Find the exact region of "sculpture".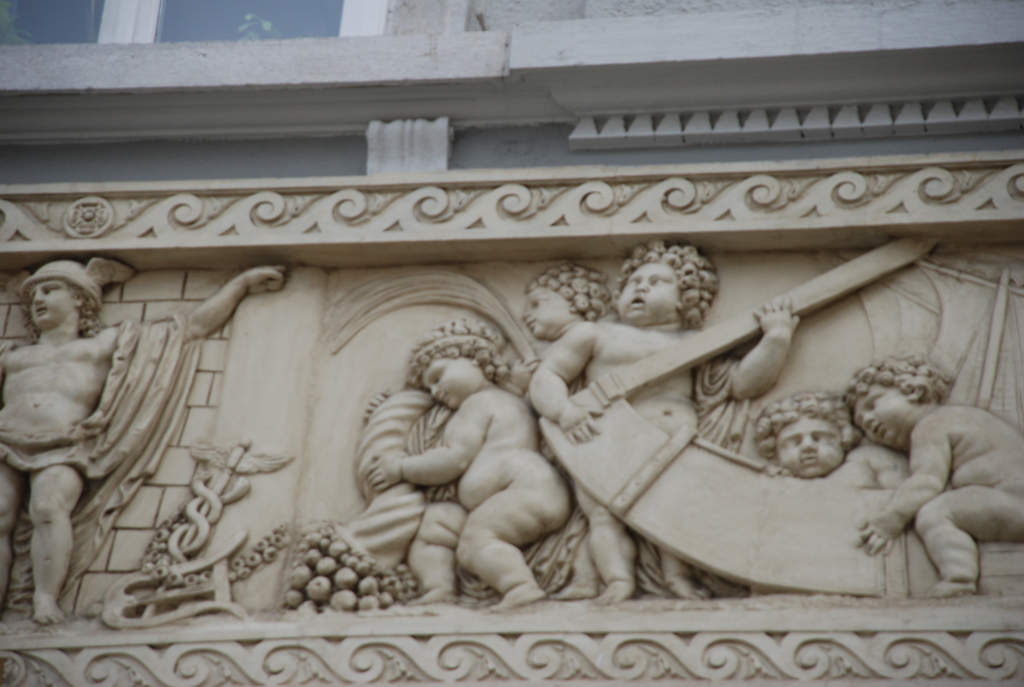
Exact region: x1=0, y1=261, x2=293, y2=622.
